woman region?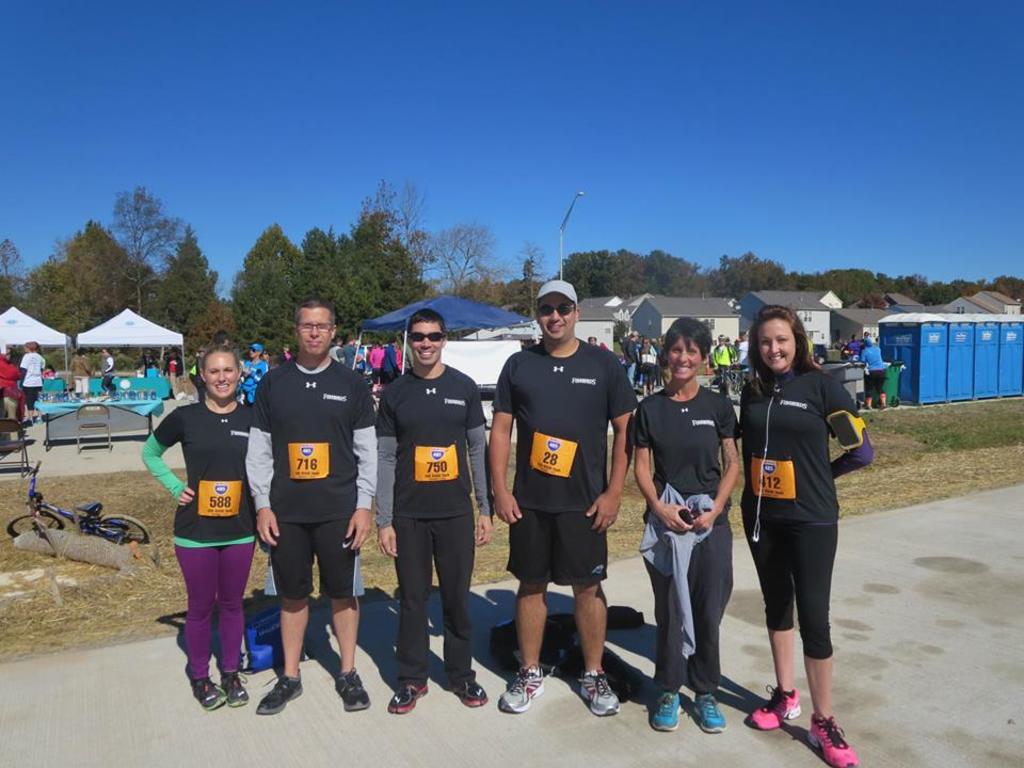
(365, 338, 382, 390)
